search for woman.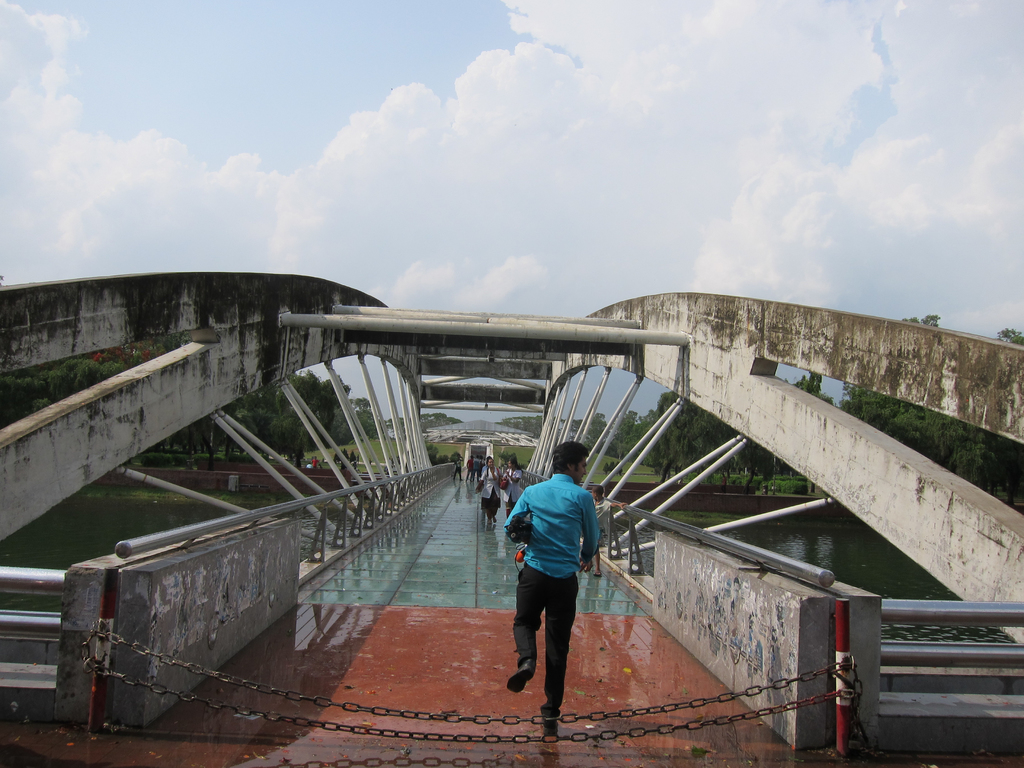
Found at pyautogui.locateOnScreen(502, 456, 522, 517).
